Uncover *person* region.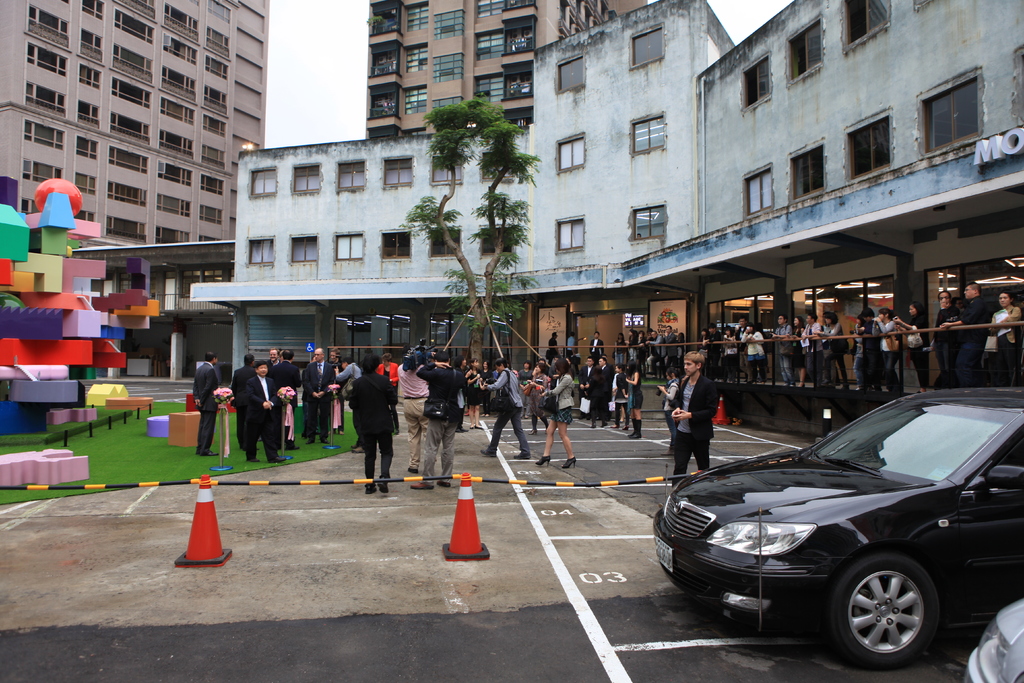
Uncovered: 774/308/794/396.
